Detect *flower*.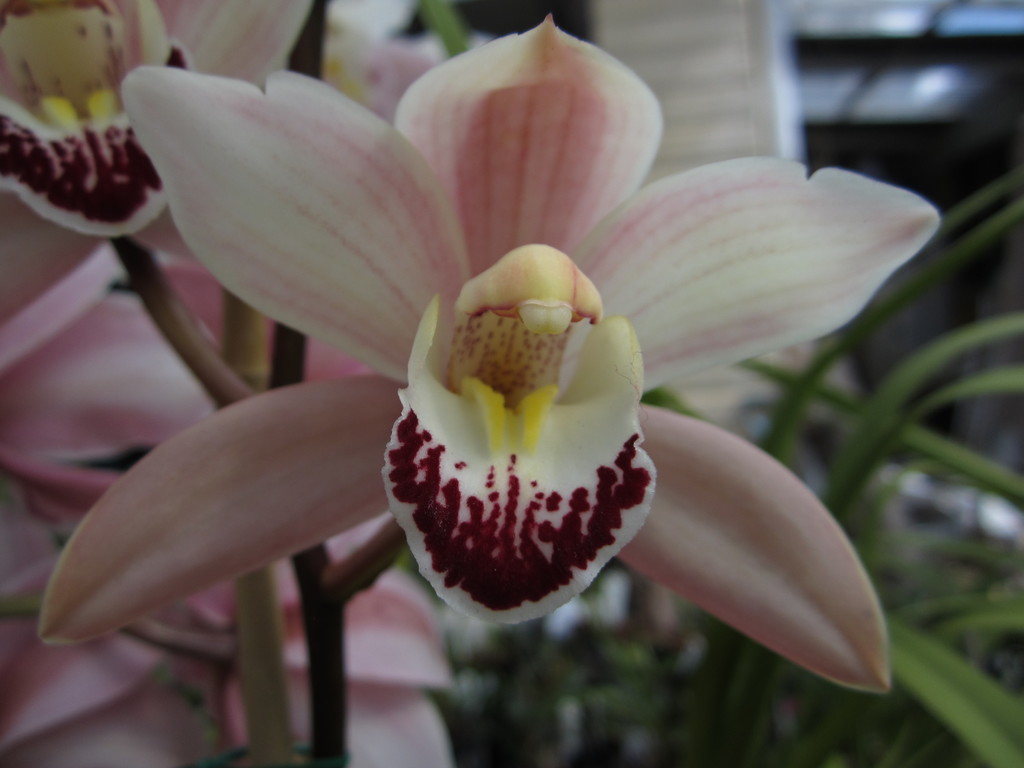
Detected at <region>227, 0, 955, 732</region>.
